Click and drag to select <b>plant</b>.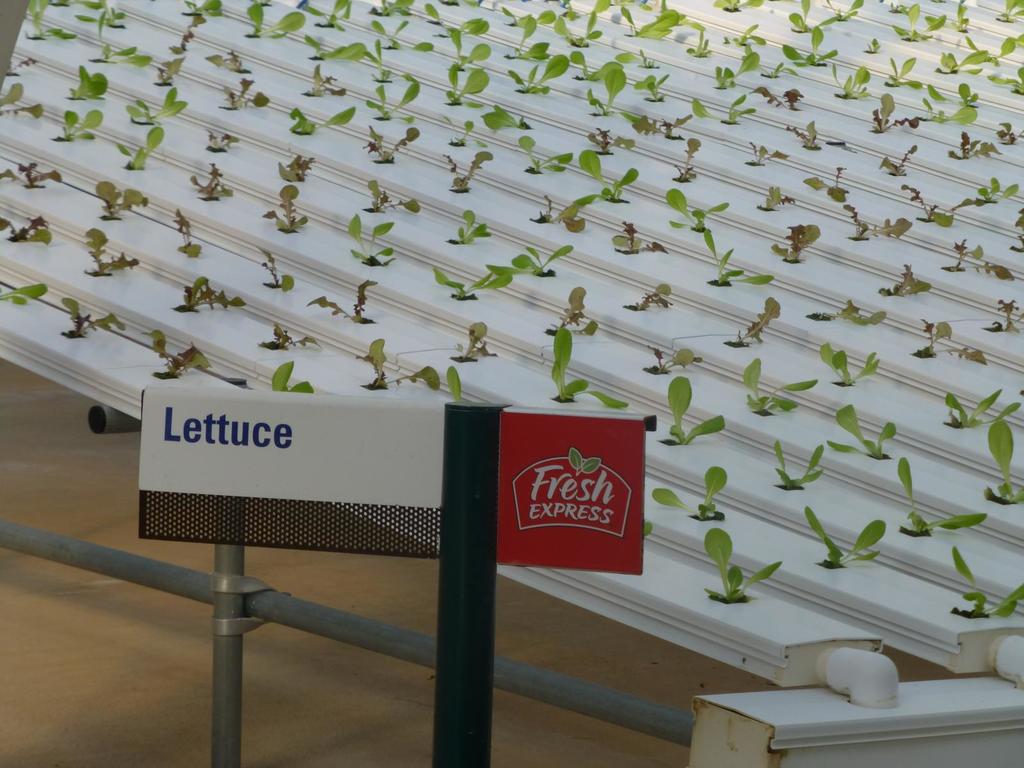
Selection: x1=870, y1=93, x2=925, y2=134.
